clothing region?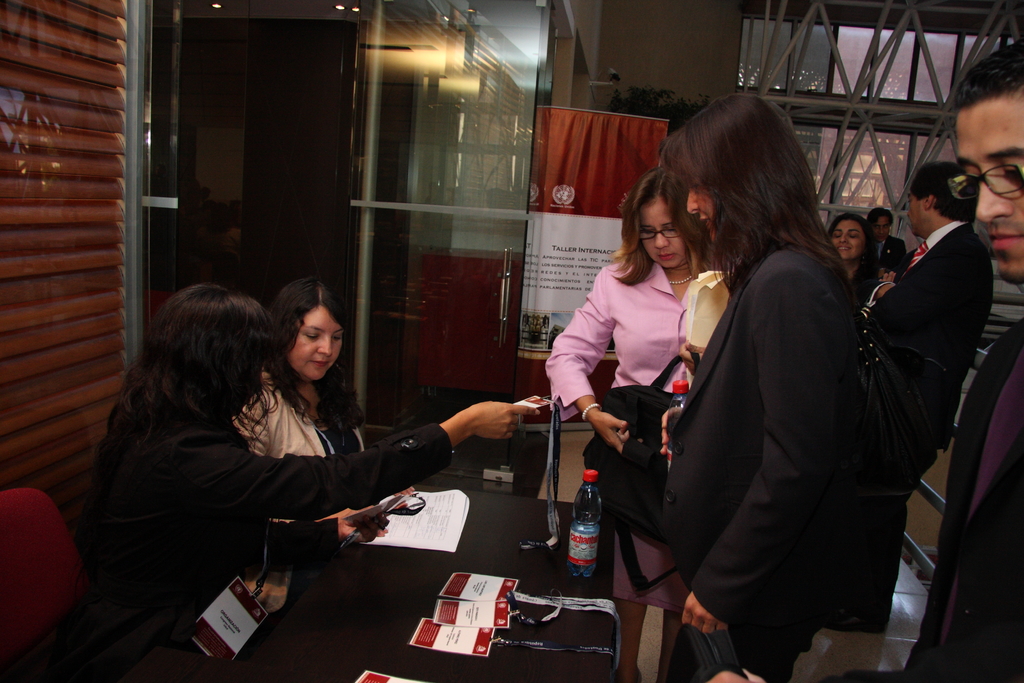
left=873, top=220, right=998, bottom=624
